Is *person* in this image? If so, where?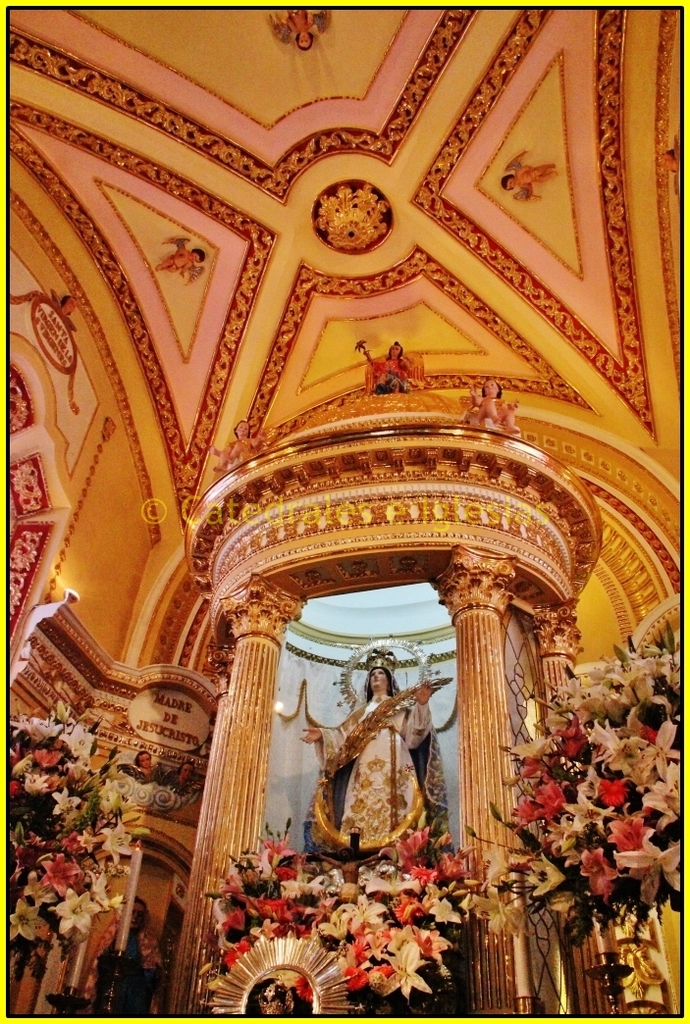
Yes, at rect(364, 339, 414, 392).
